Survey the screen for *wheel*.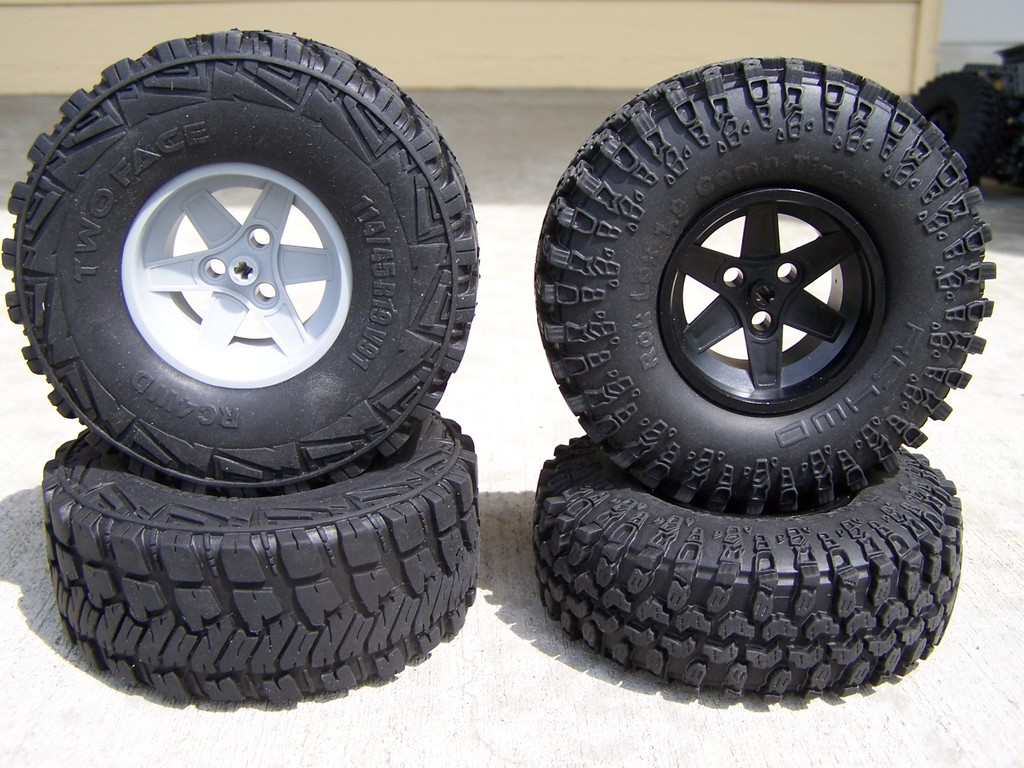
Survey found: x1=0 y1=24 x2=480 y2=499.
